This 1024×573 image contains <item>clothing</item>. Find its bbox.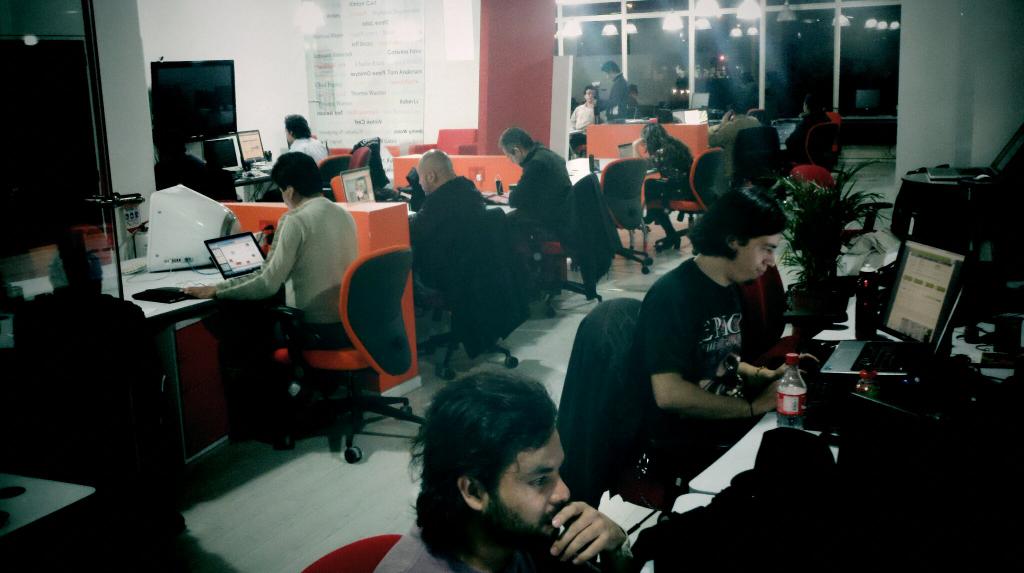
locate(639, 256, 744, 456).
